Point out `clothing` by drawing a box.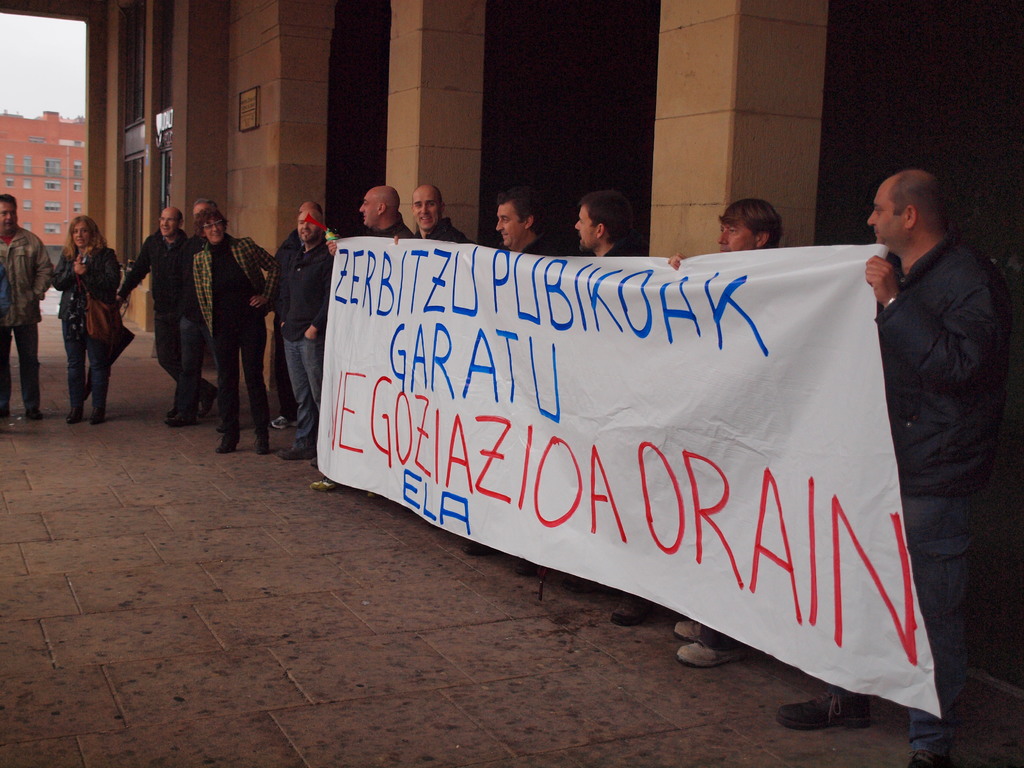
x1=0, y1=227, x2=55, y2=415.
